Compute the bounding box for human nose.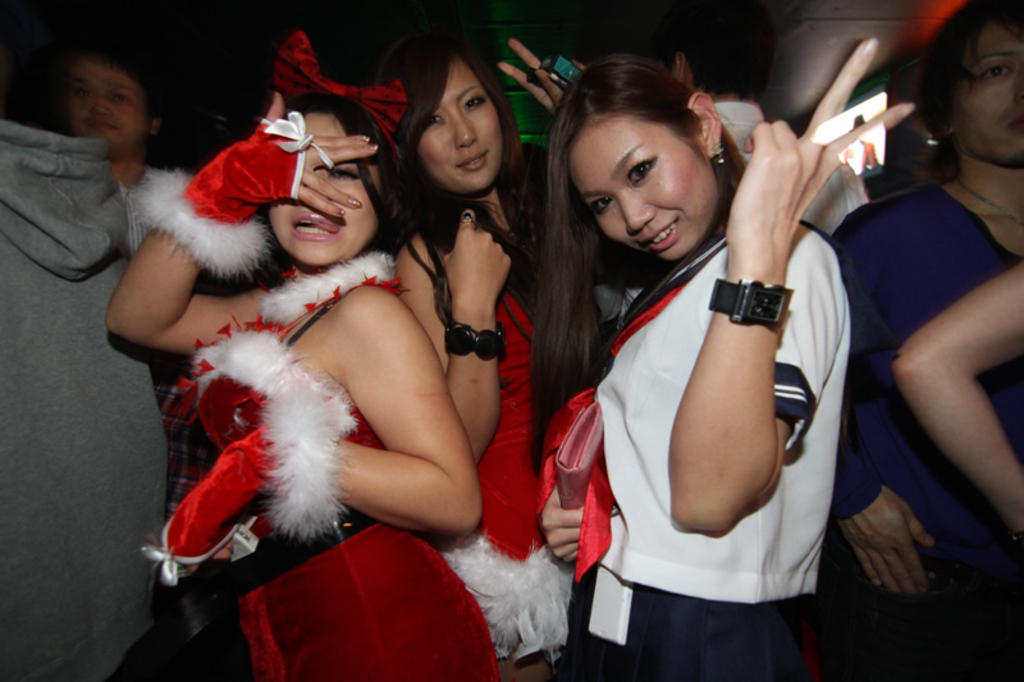
bbox=[1007, 70, 1023, 102].
